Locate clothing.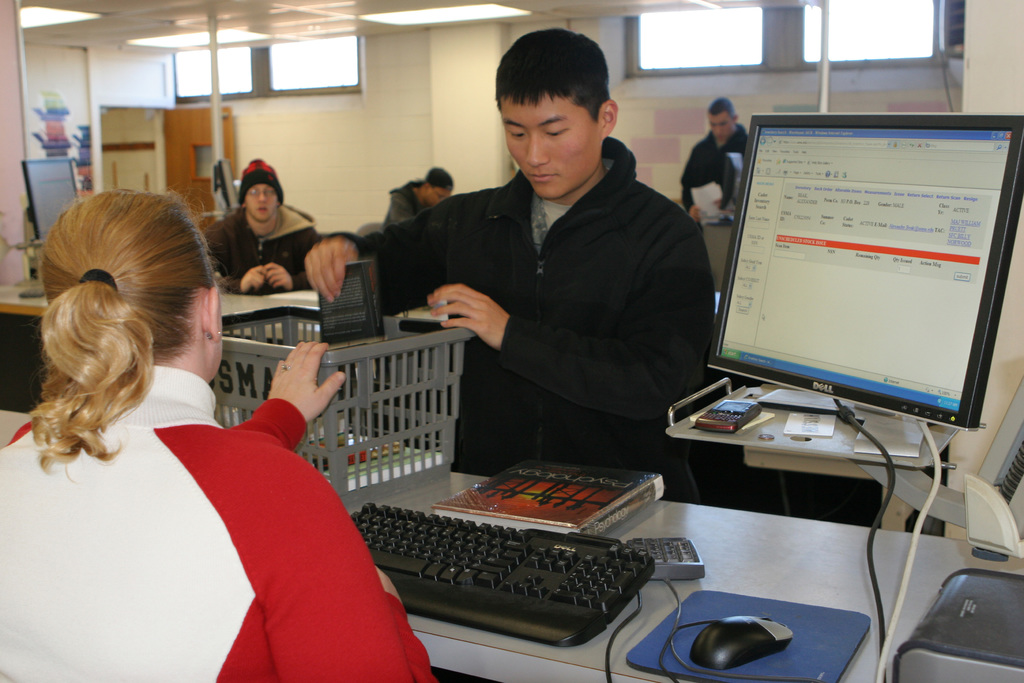
Bounding box: (x1=212, y1=197, x2=325, y2=284).
